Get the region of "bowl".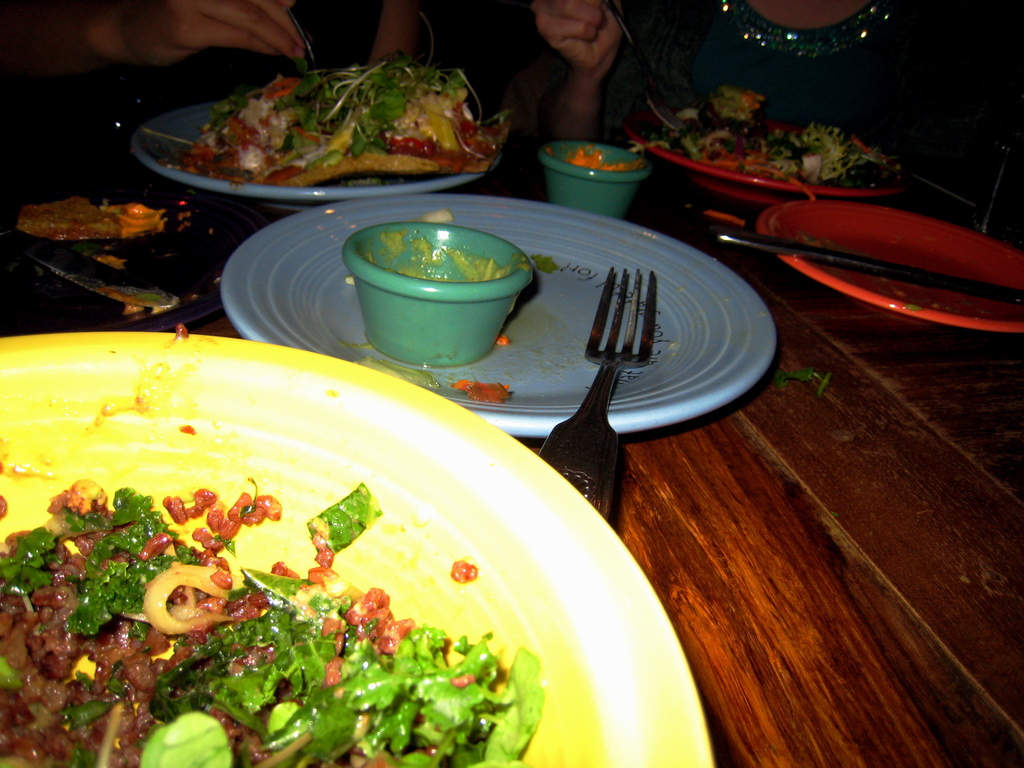
(545, 138, 648, 222).
